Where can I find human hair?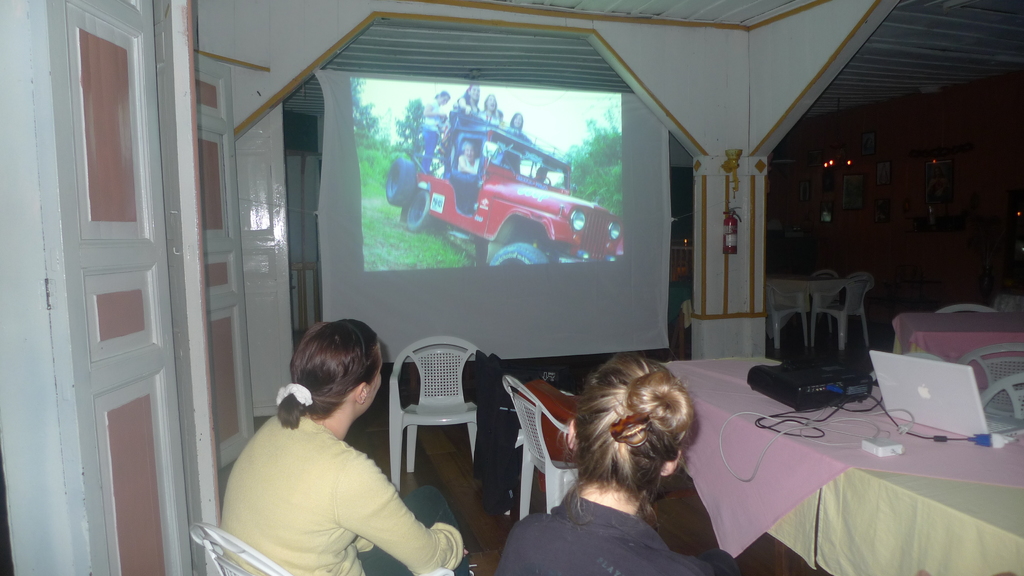
You can find it at 481, 94, 492, 111.
